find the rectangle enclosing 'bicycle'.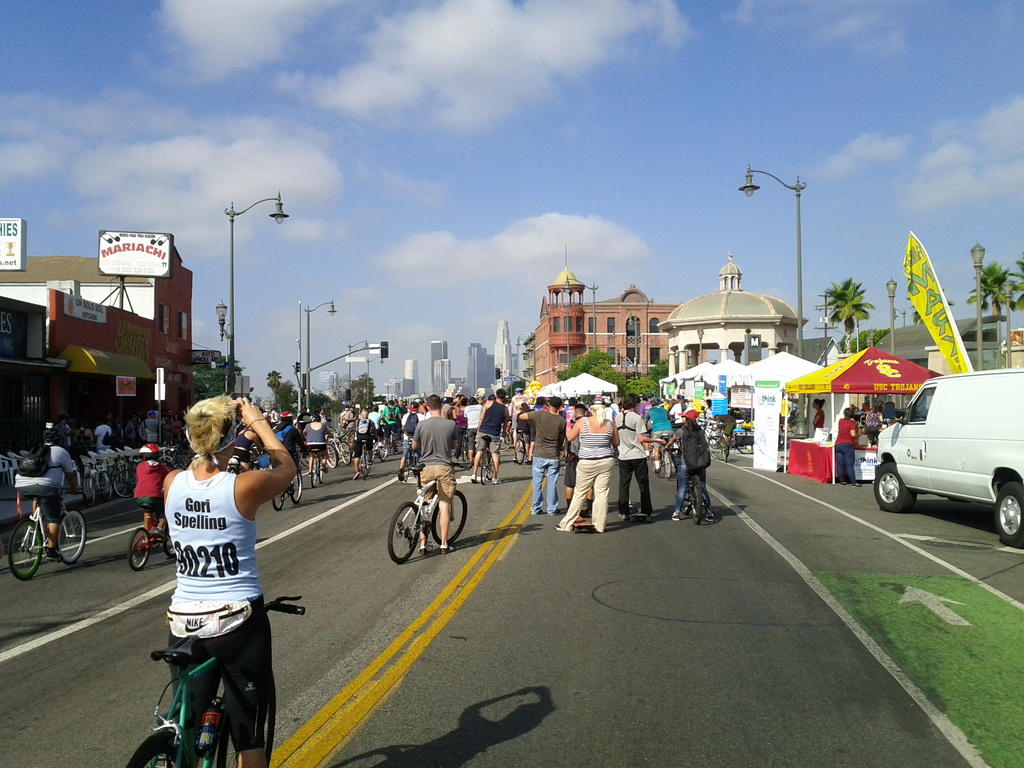
[222, 449, 262, 476].
